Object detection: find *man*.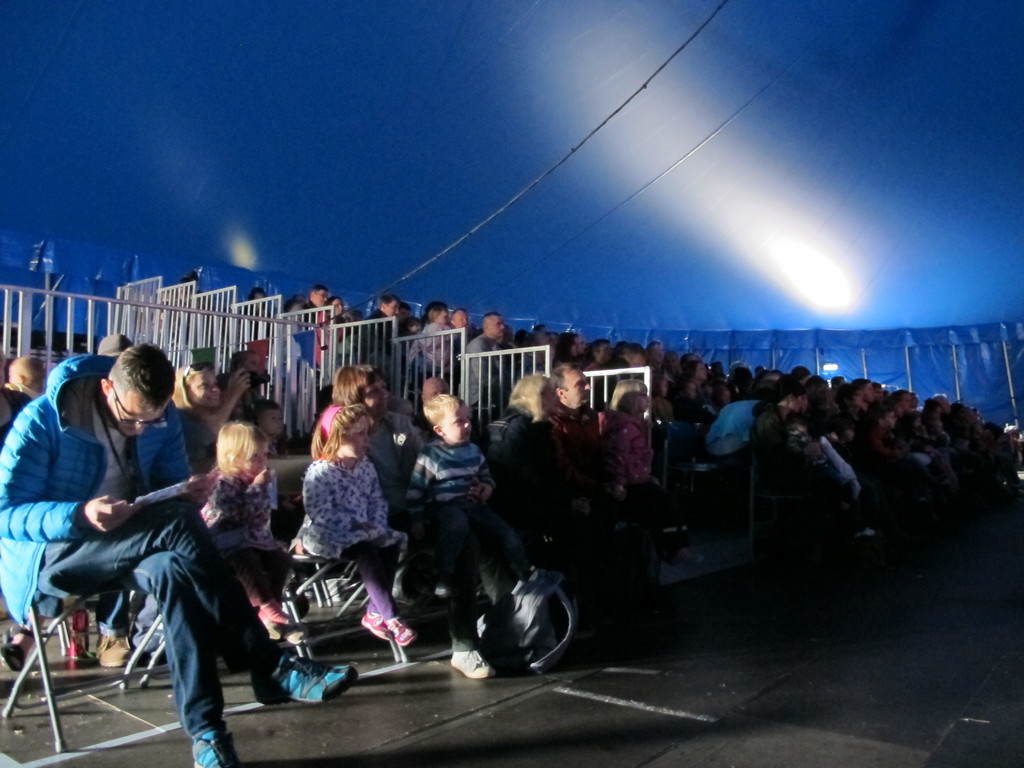
(650,342,660,369).
